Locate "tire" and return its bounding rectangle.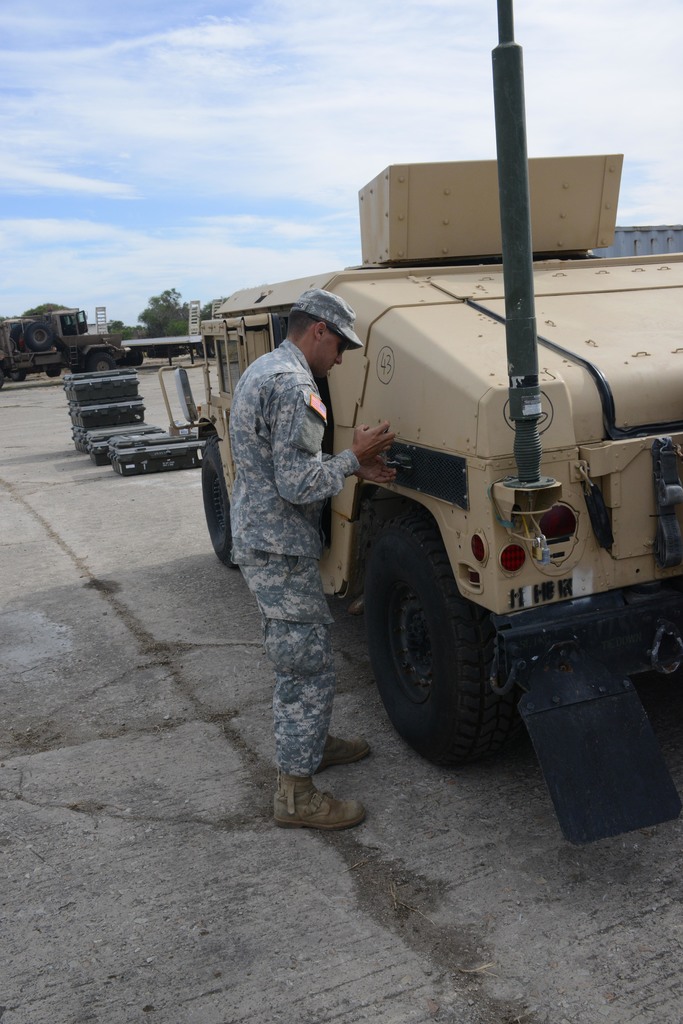
select_region(365, 516, 527, 768).
